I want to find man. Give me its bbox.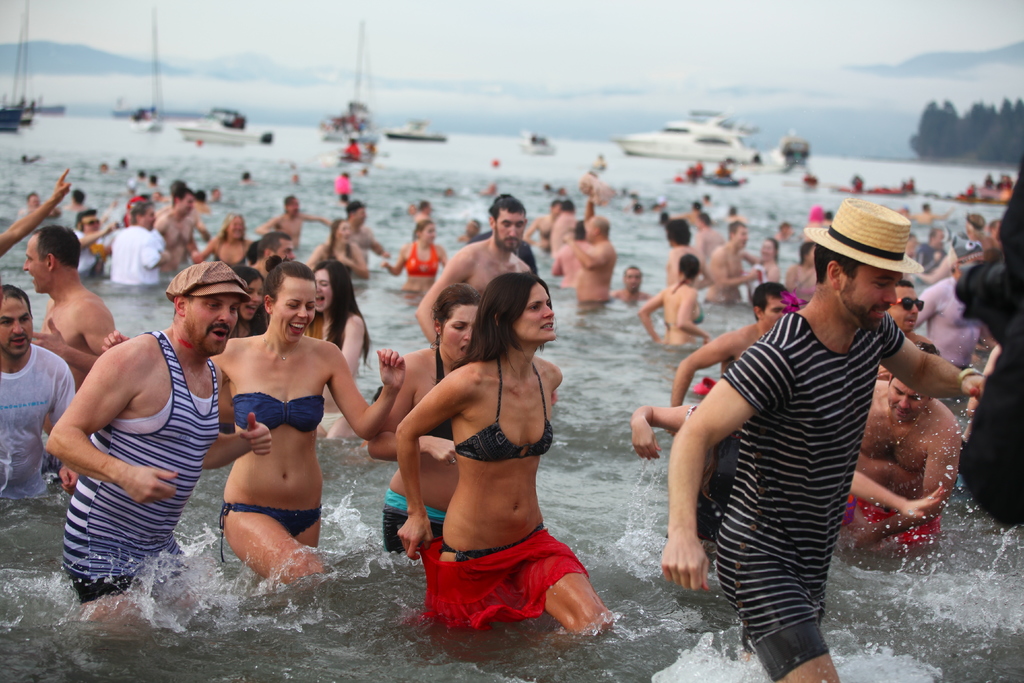
pyautogui.locateOnScreen(955, 161, 1023, 534).
